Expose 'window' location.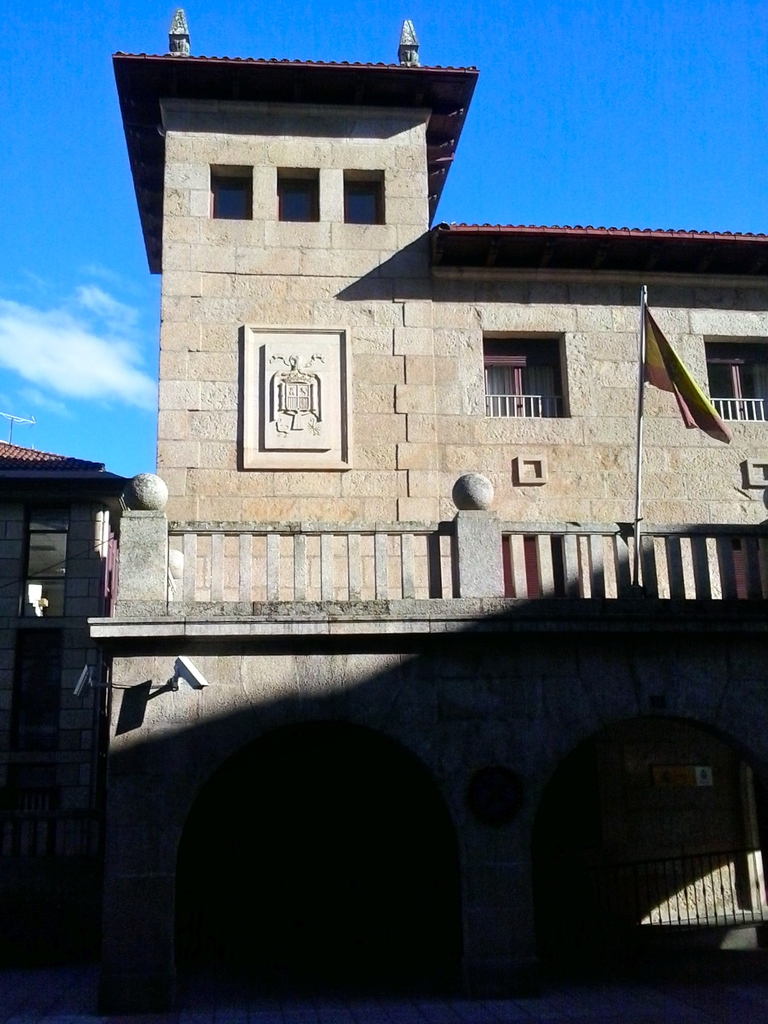
Exposed at locate(202, 160, 257, 220).
